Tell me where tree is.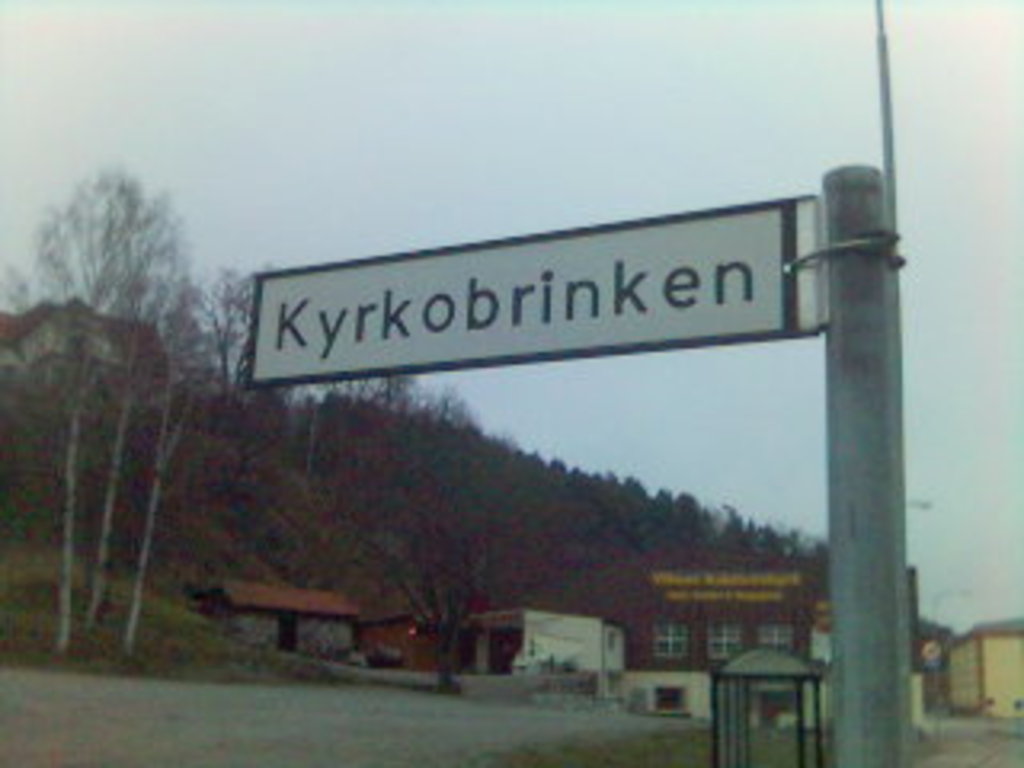
tree is at [10, 186, 189, 640].
